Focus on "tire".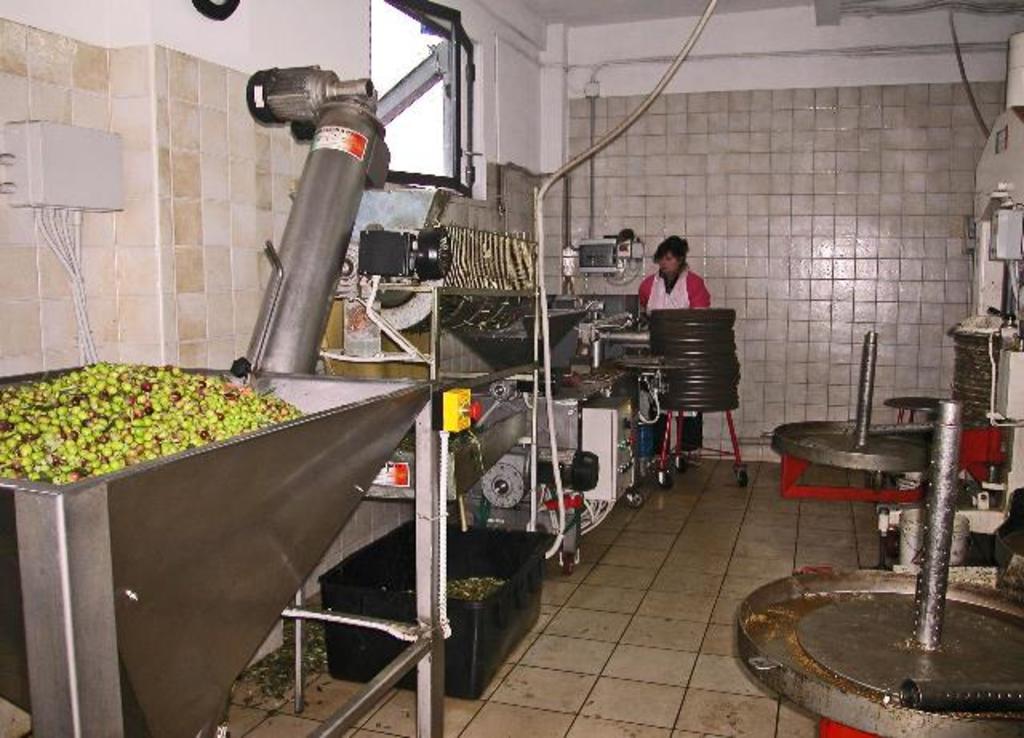
Focused at Rect(656, 469, 675, 490).
